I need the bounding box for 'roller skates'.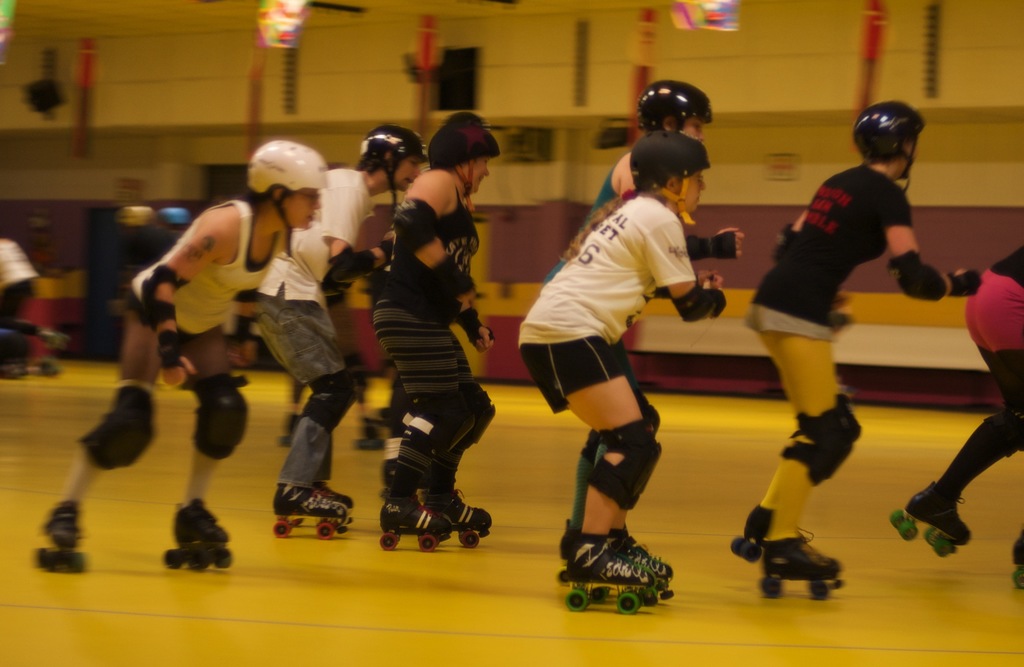
Here it is: <bbox>888, 480, 971, 558</bbox>.
